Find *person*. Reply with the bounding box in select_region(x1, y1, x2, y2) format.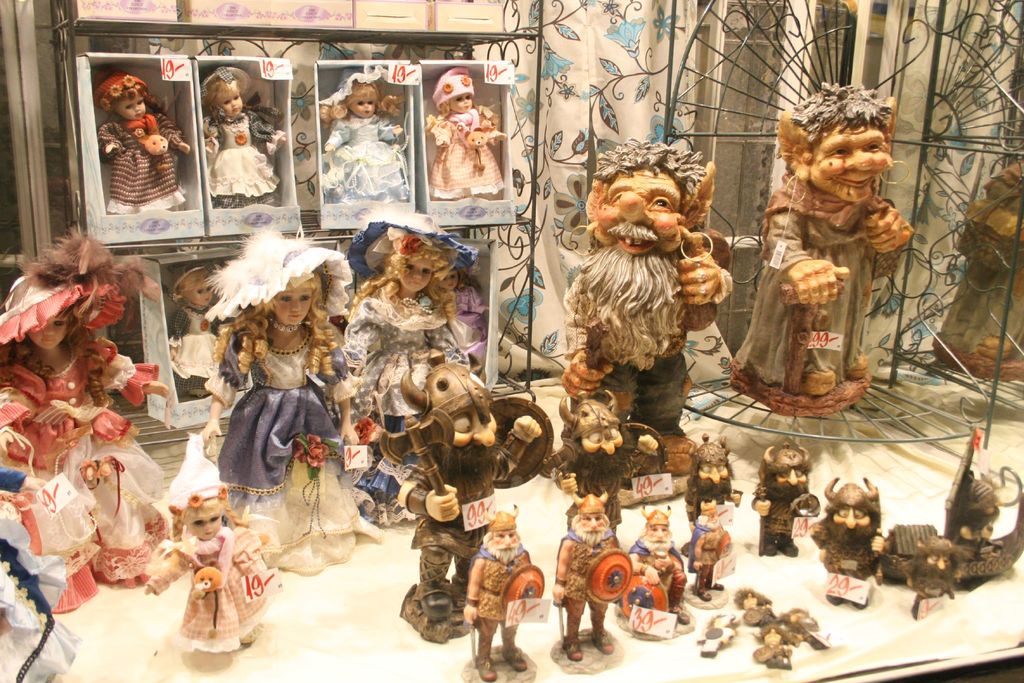
select_region(0, 375, 98, 613).
